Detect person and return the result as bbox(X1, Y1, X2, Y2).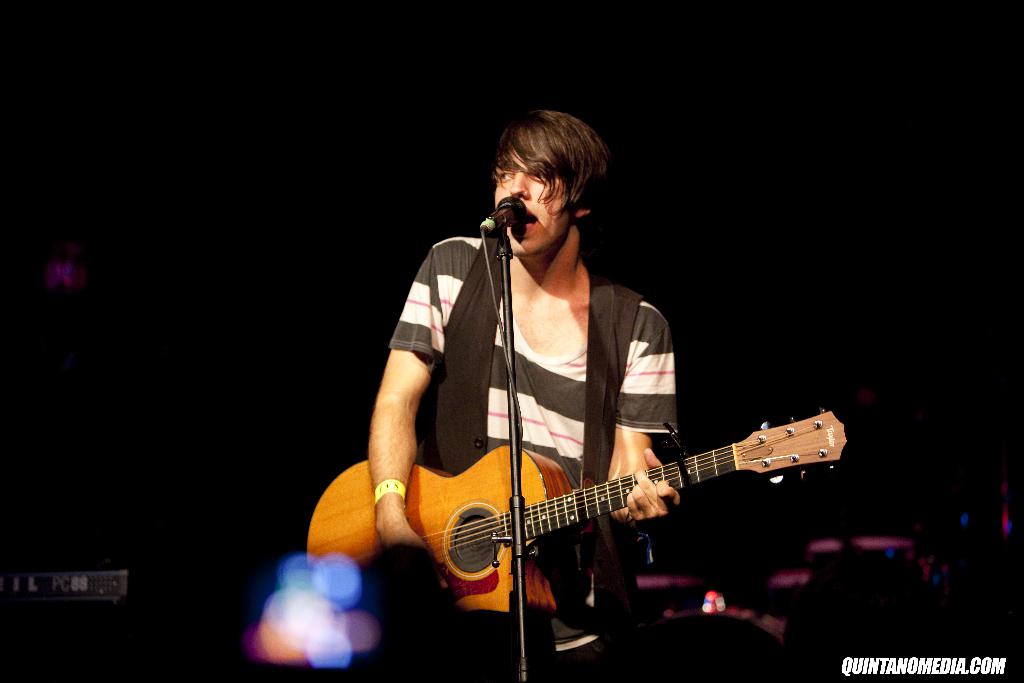
bbox(379, 126, 726, 633).
